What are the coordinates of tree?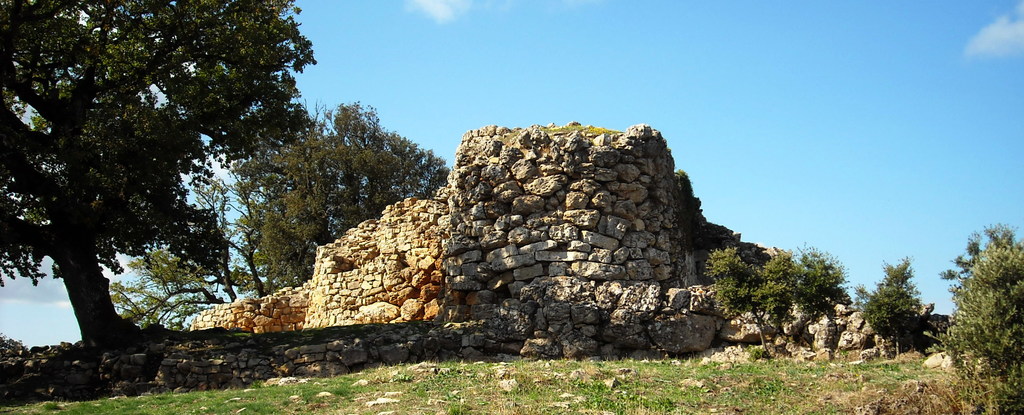
858, 258, 929, 372.
